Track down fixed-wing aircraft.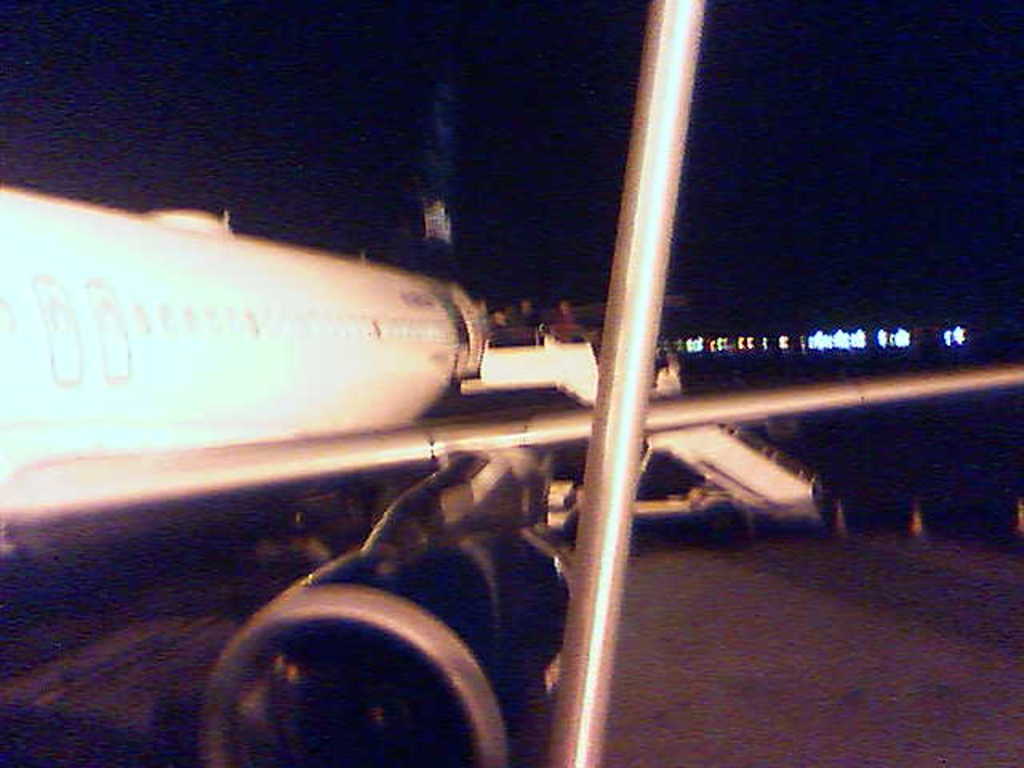
Tracked to <bbox>0, 0, 1022, 765</bbox>.
